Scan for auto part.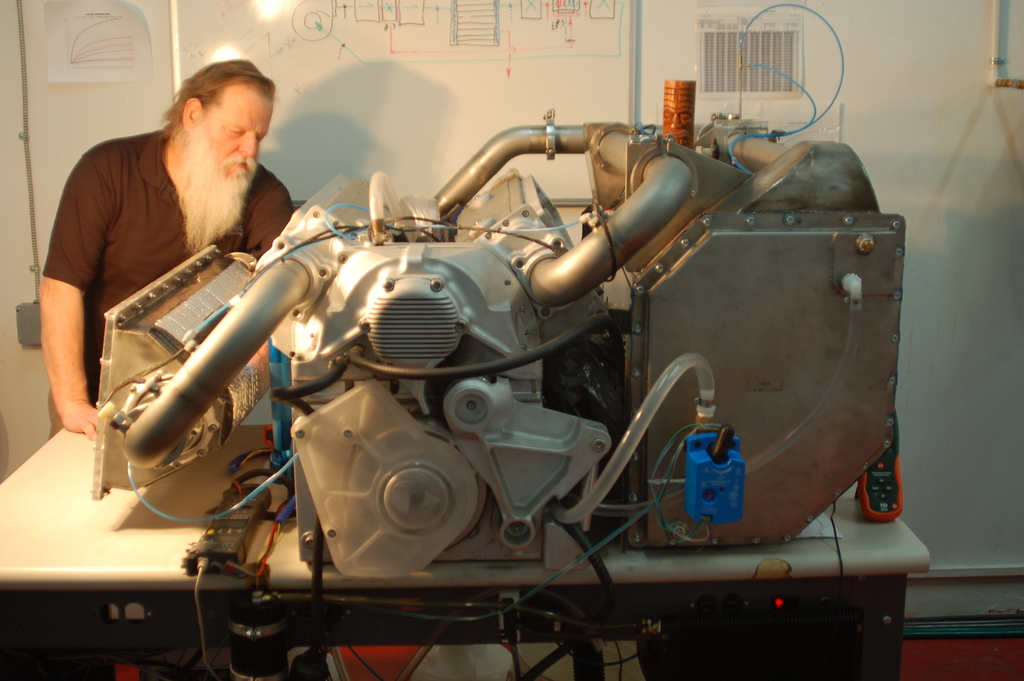
Scan result: <region>92, 78, 908, 584</region>.
